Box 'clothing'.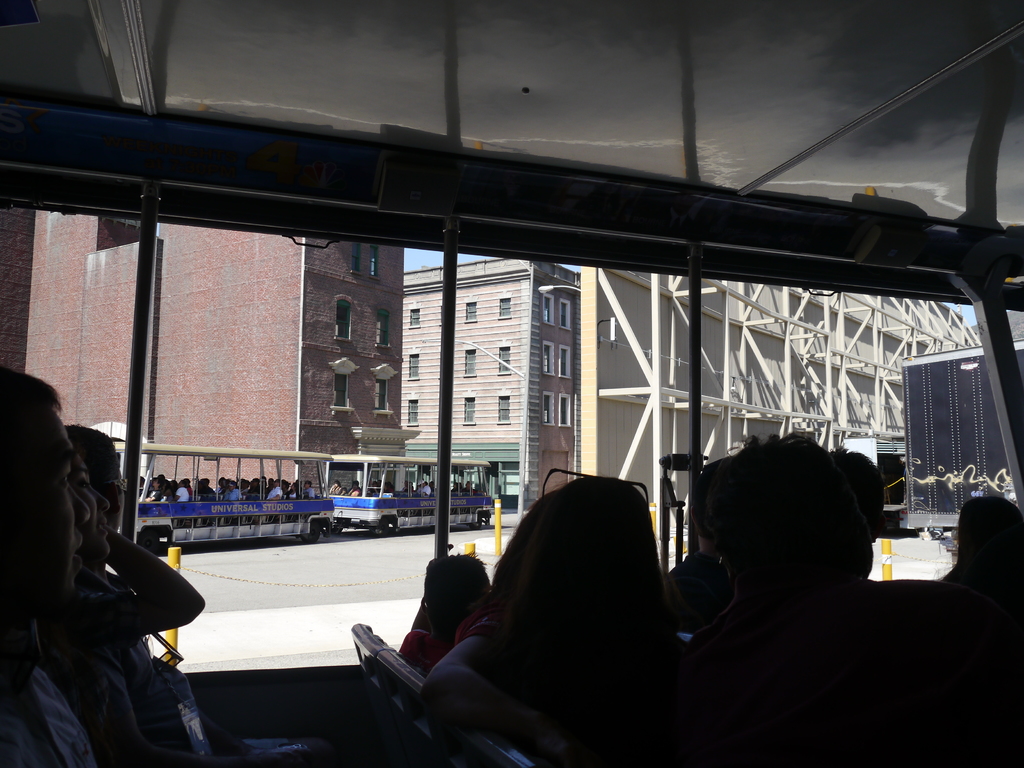
(x1=222, y1=485, x2=242, y2=504).
